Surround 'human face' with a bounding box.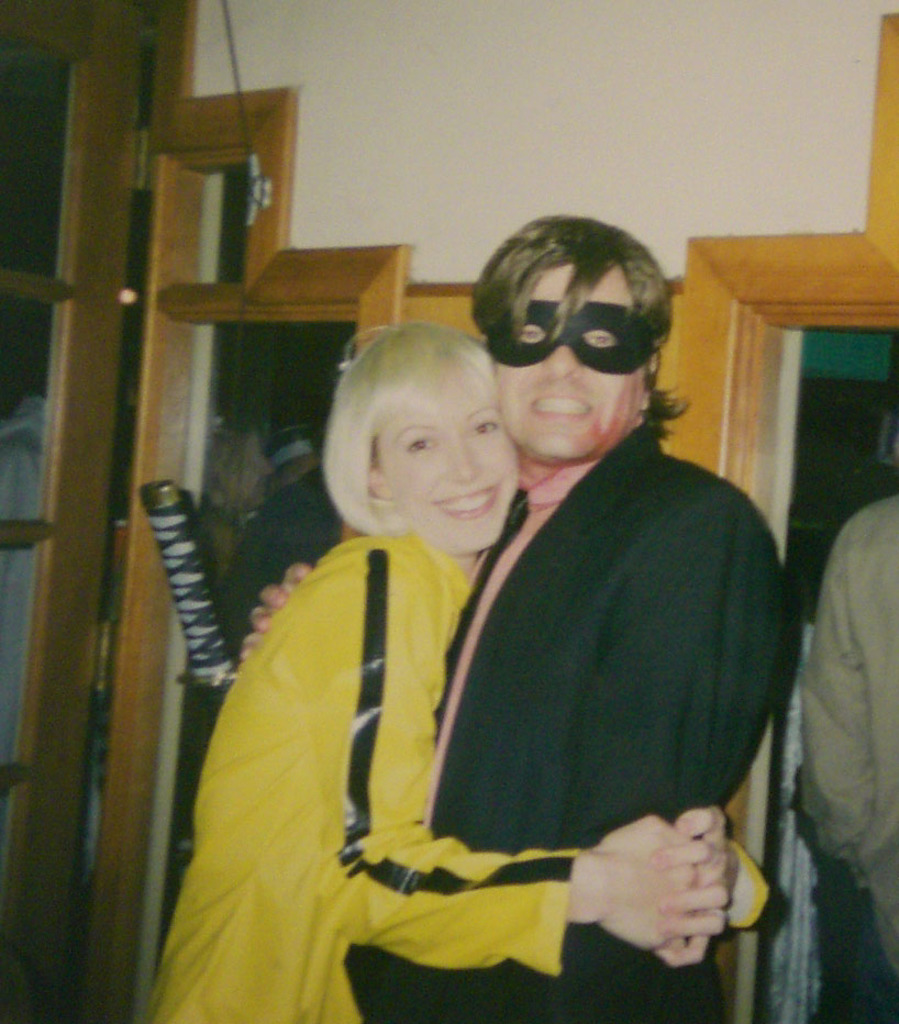
<bbox>381, 361, 520, 555</bbox>.
